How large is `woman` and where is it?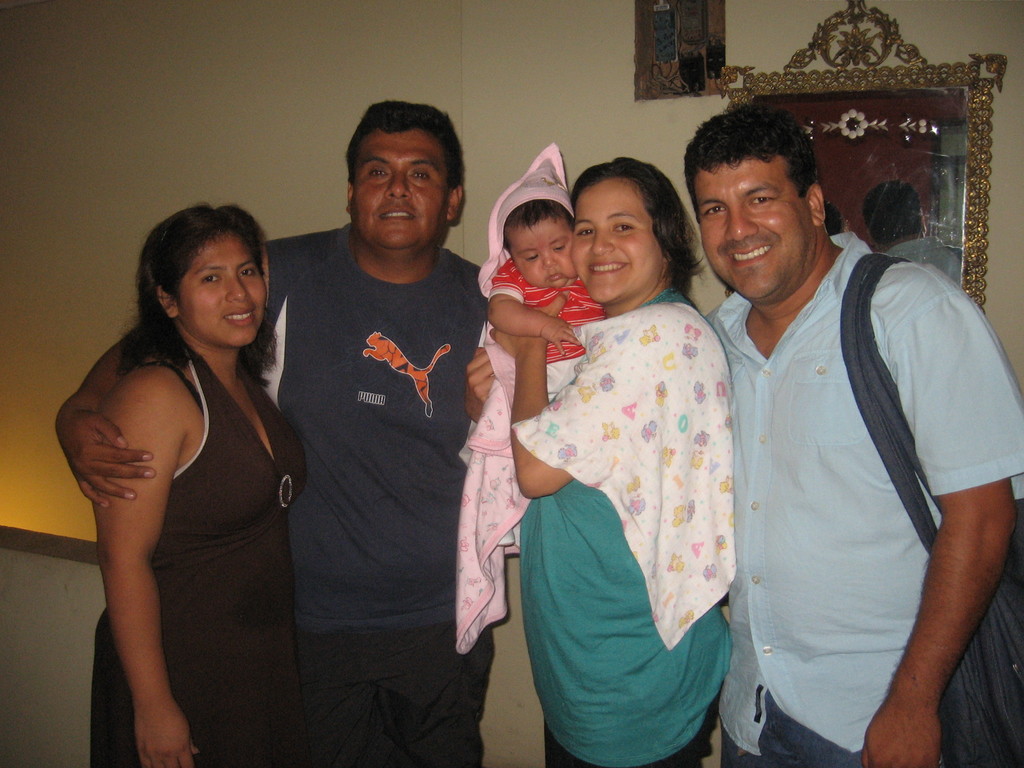
Bounding box: locate(468, 156, 732, 767).
